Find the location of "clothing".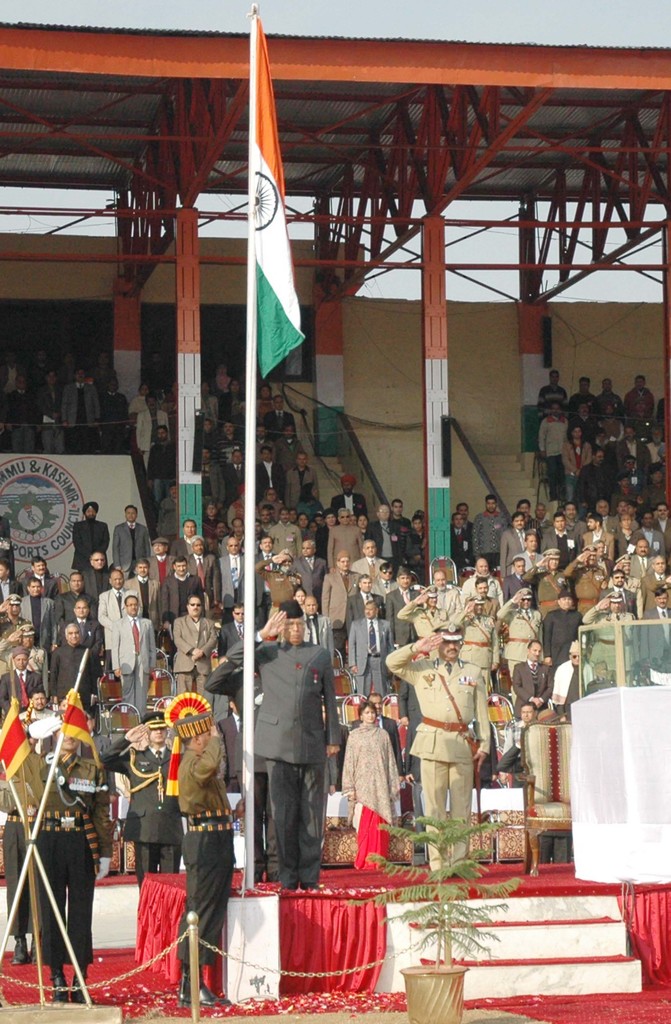
Location: rect(339, 723, 402, 831).
